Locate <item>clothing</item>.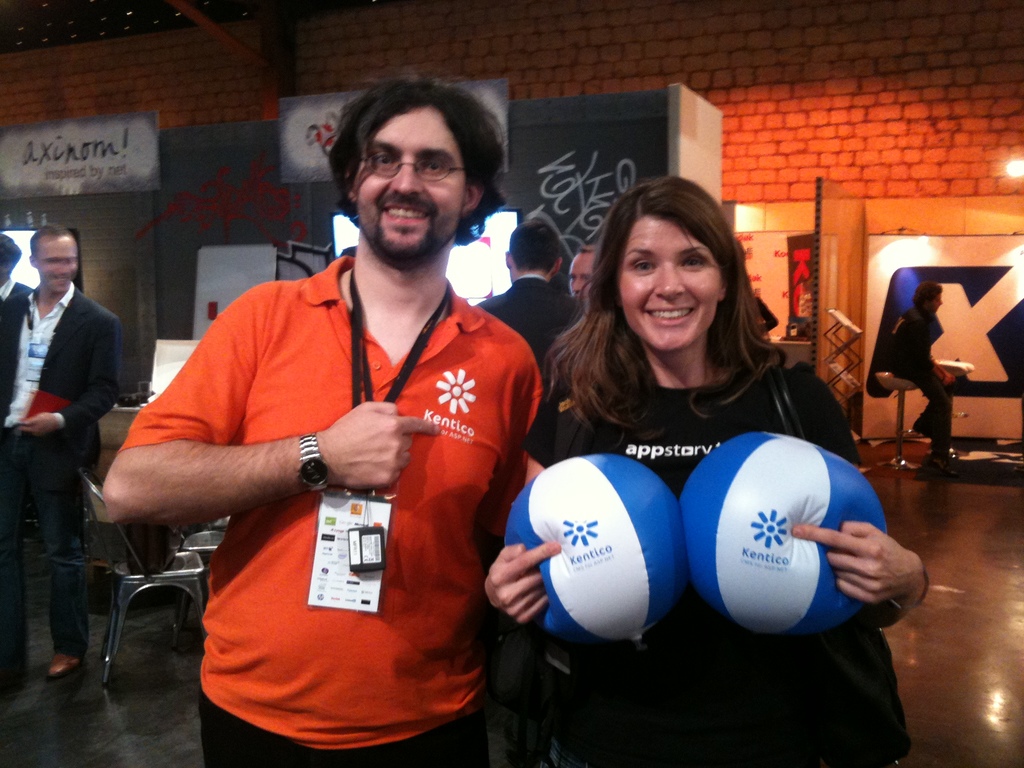
Bounding box: <region>143, 218, 521, 726</region>.
